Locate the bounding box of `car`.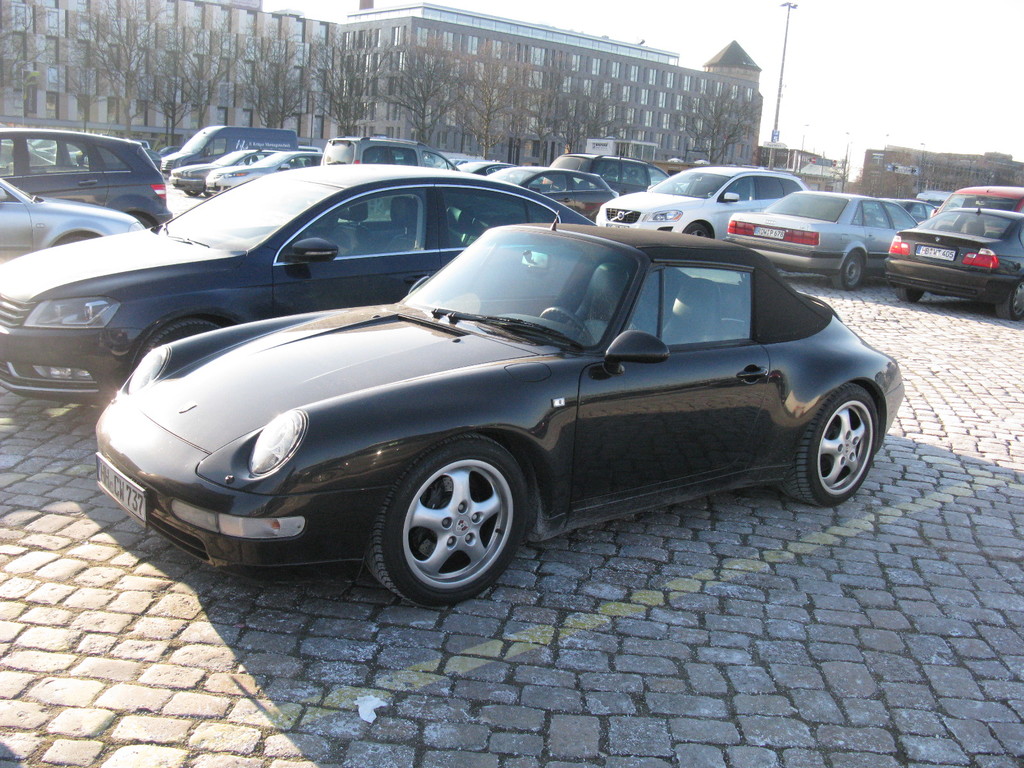
Bounding box: pyautogui.locateOnScreen(0, 129, 171, 232).
